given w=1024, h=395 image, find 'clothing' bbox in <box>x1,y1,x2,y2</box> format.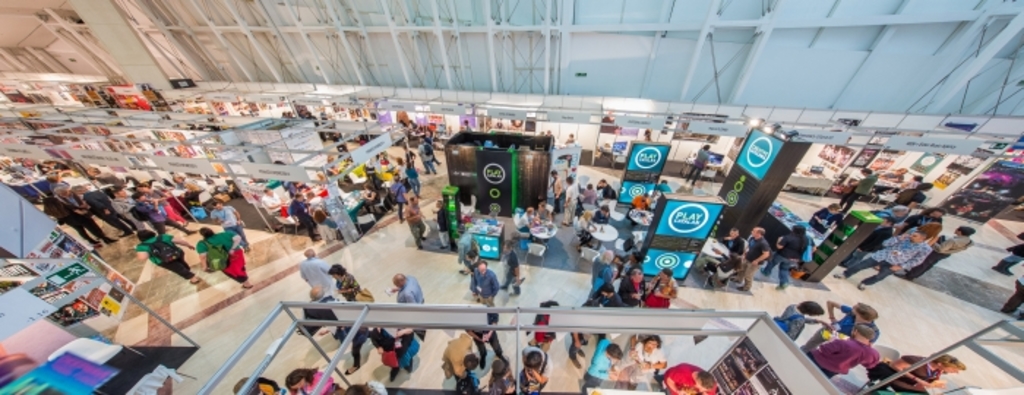
<box>334,275,370,301</box>.
